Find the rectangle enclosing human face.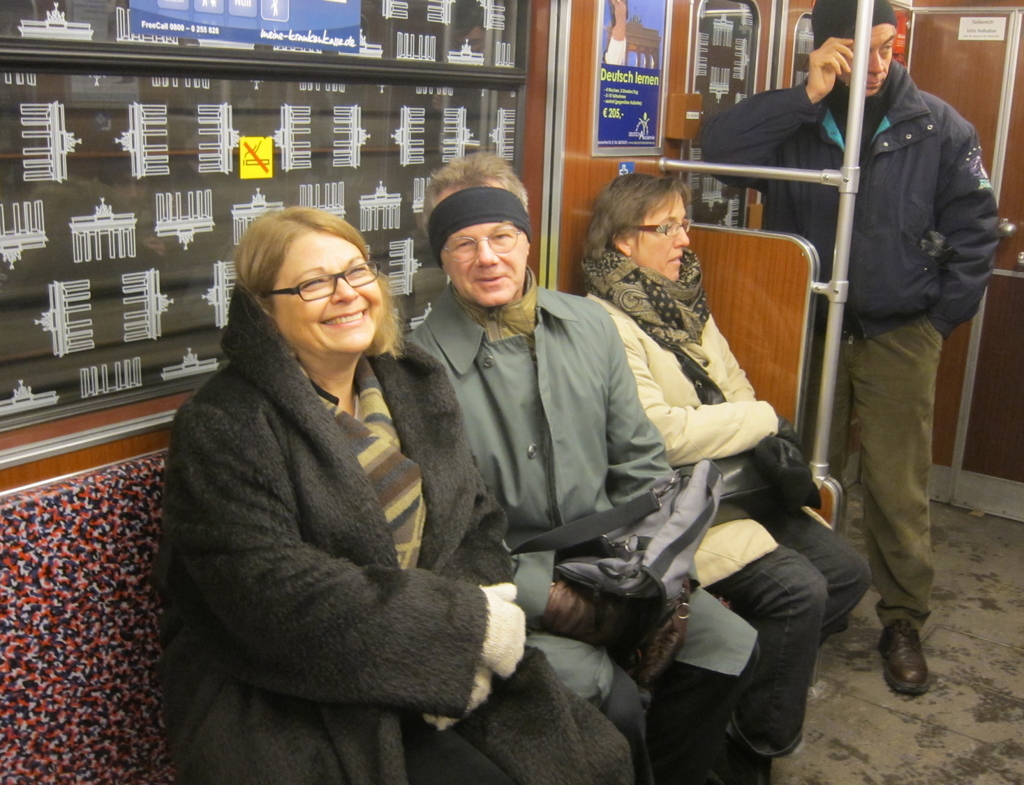
bbox(835, 26, 897, 90).
